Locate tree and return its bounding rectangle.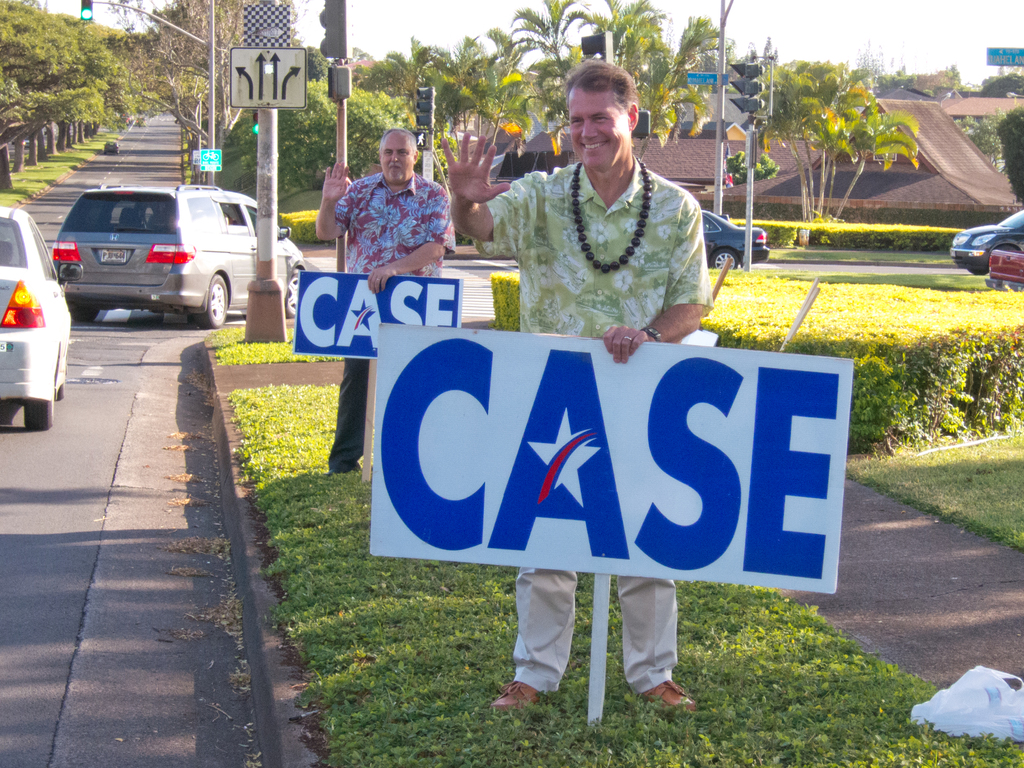
bbox=[996, 110, 1023, 203].
